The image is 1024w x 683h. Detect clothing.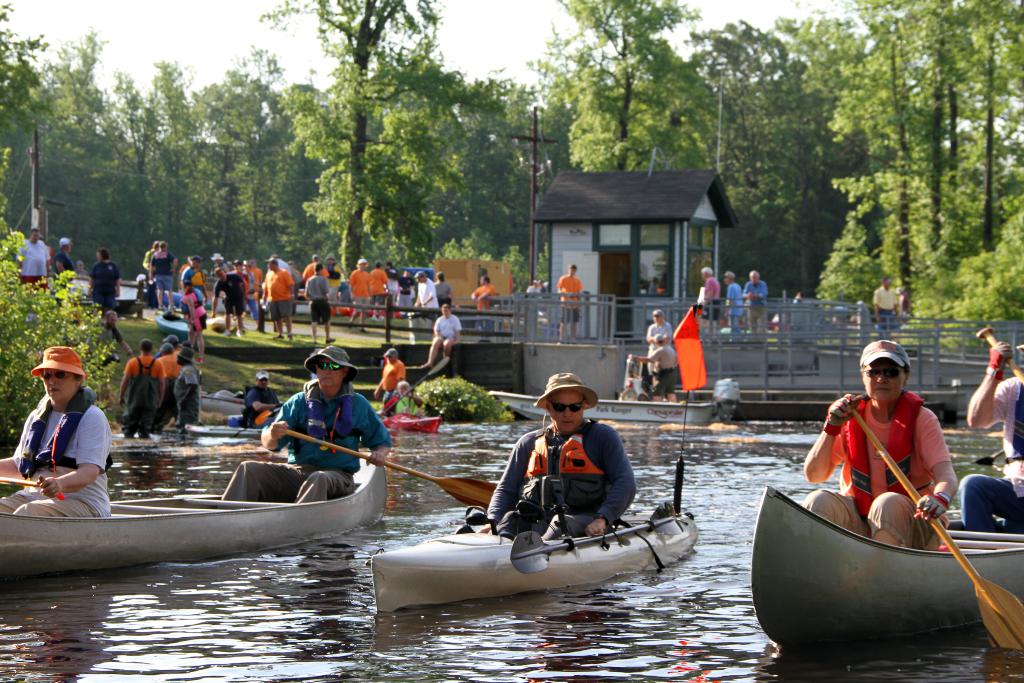
Detection: detection(556, 273, 581, 317).
